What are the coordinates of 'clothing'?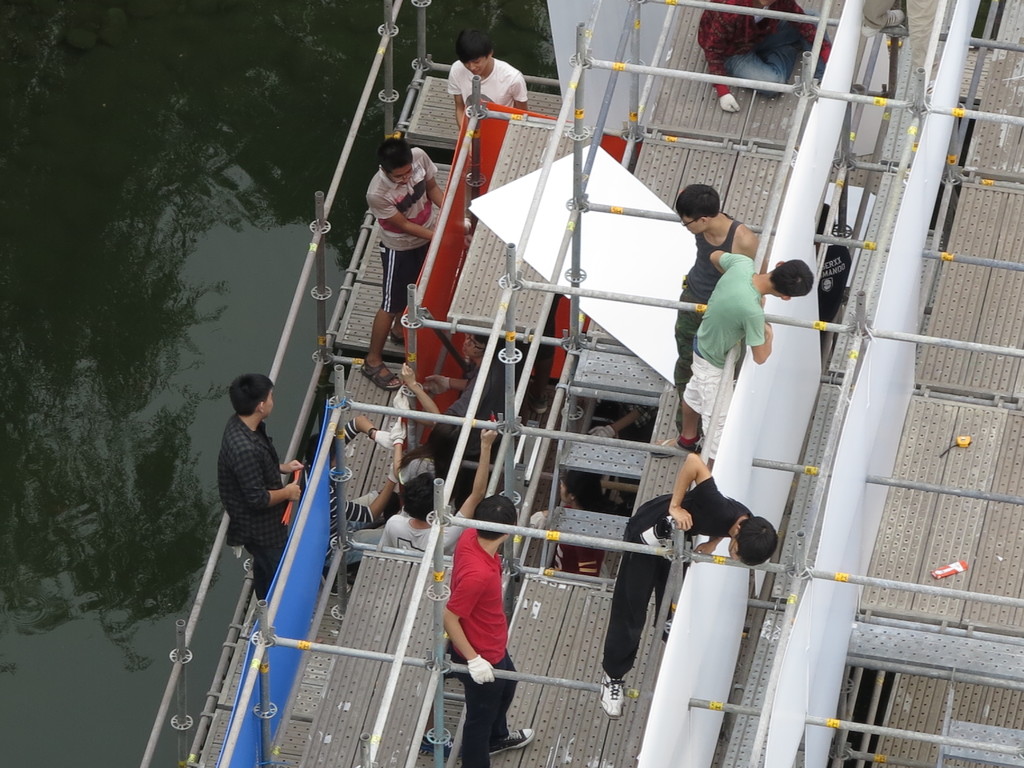
(387, 376, 443, 461).
